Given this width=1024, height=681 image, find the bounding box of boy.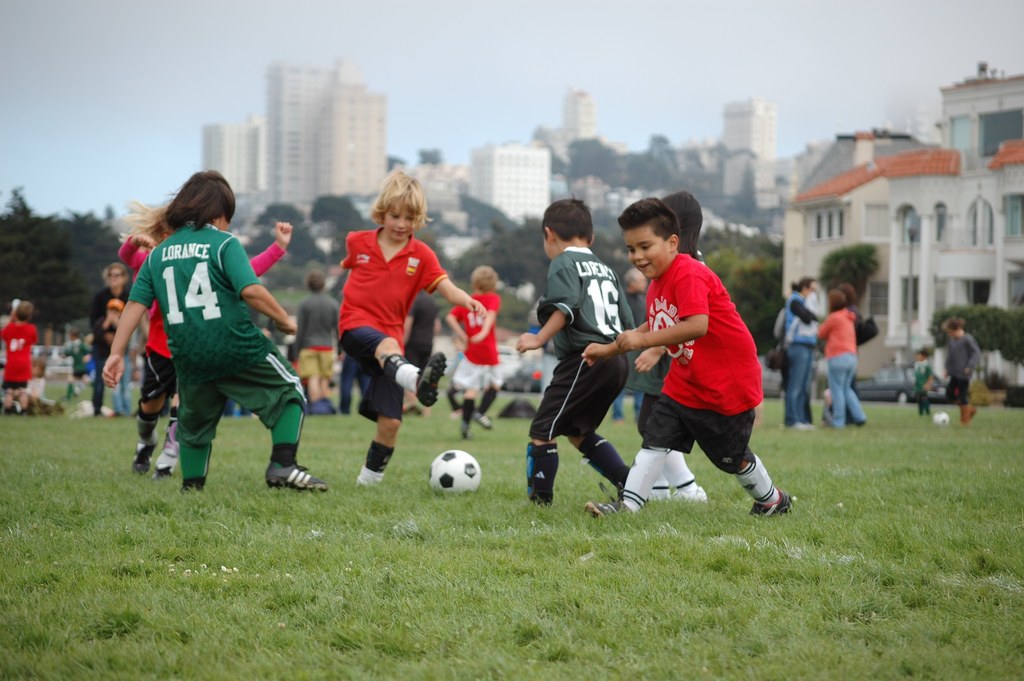
[2, 304, 41, 415].
